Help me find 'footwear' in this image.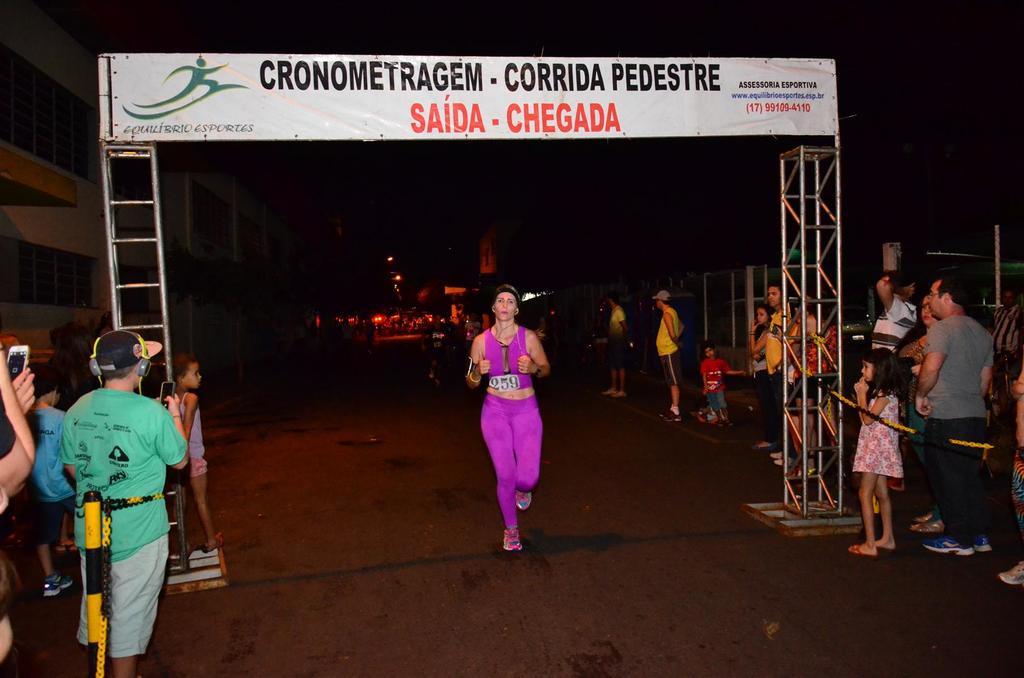
Found it: 42,575,72,596.
